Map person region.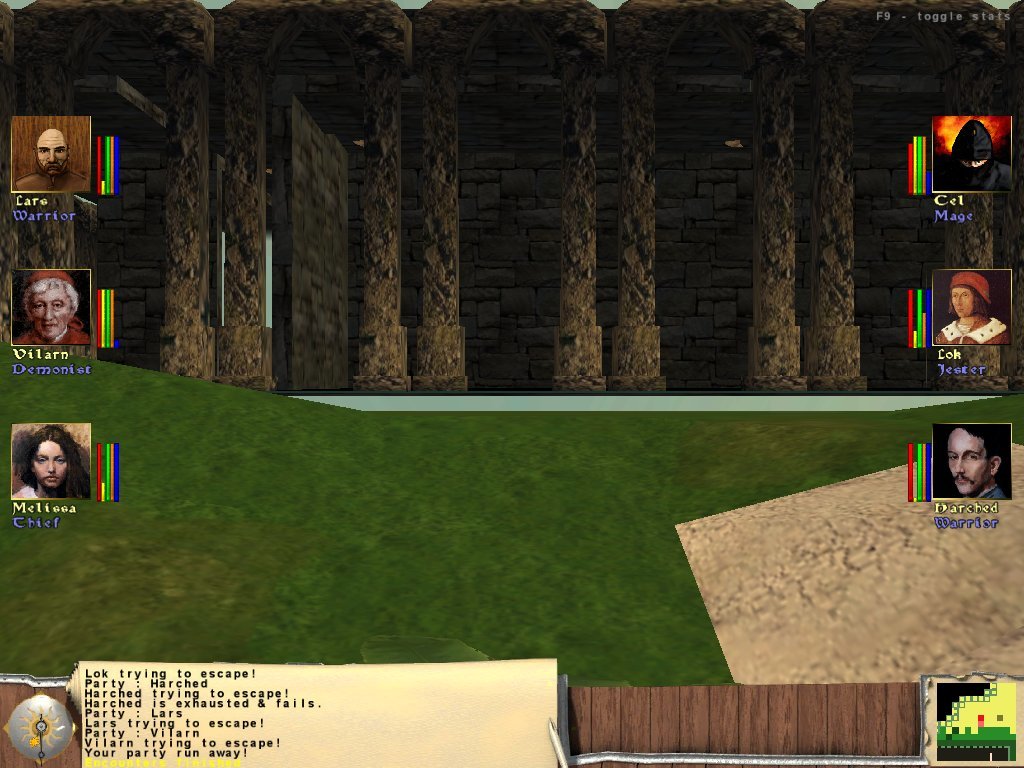
Mapped to box(940, 425, 1010, 502).
